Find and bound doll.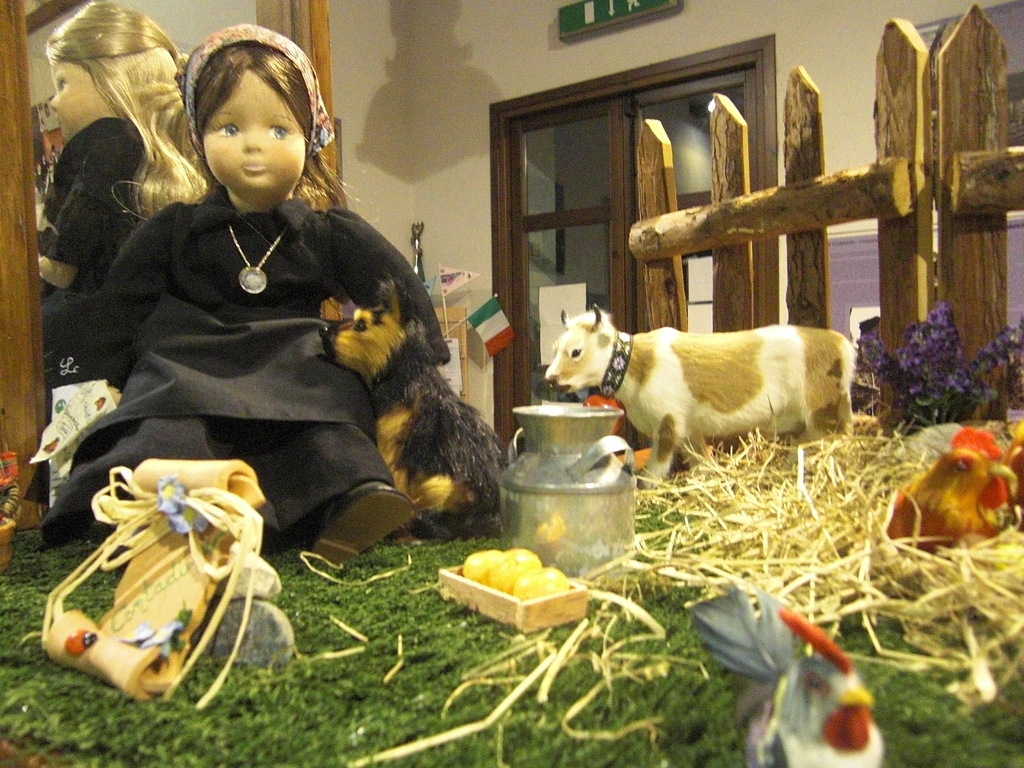
Bound: 52/58/460/618.
